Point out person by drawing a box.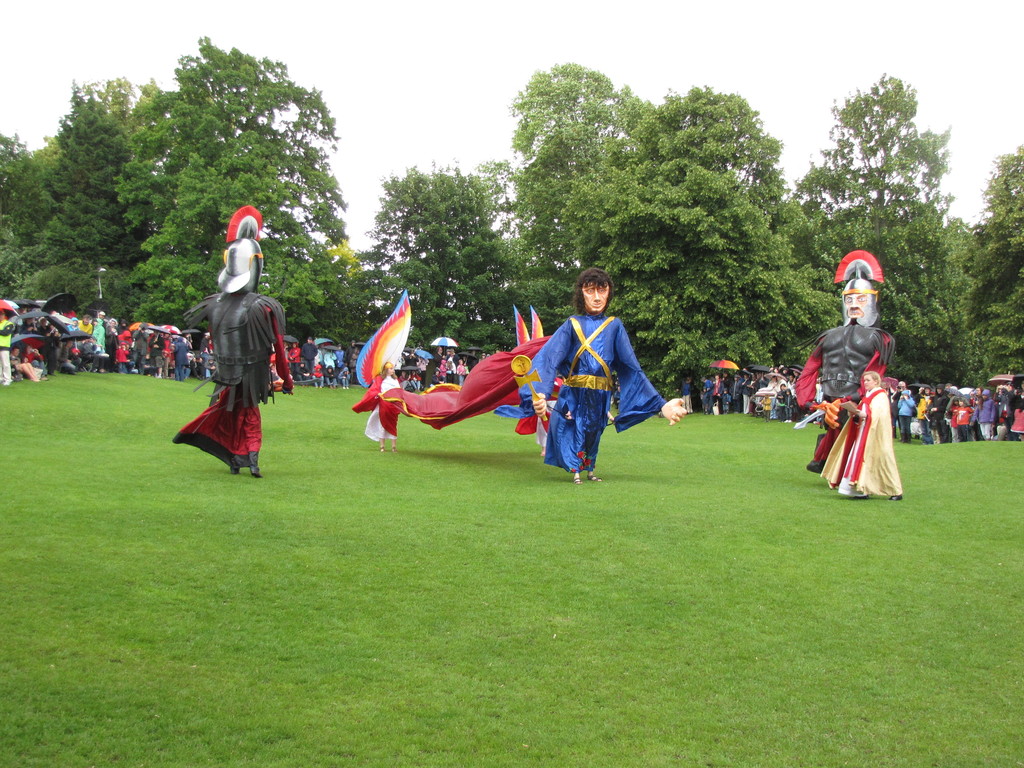
pyautogui.locateOnScreen(21, 312, 36, 336).
